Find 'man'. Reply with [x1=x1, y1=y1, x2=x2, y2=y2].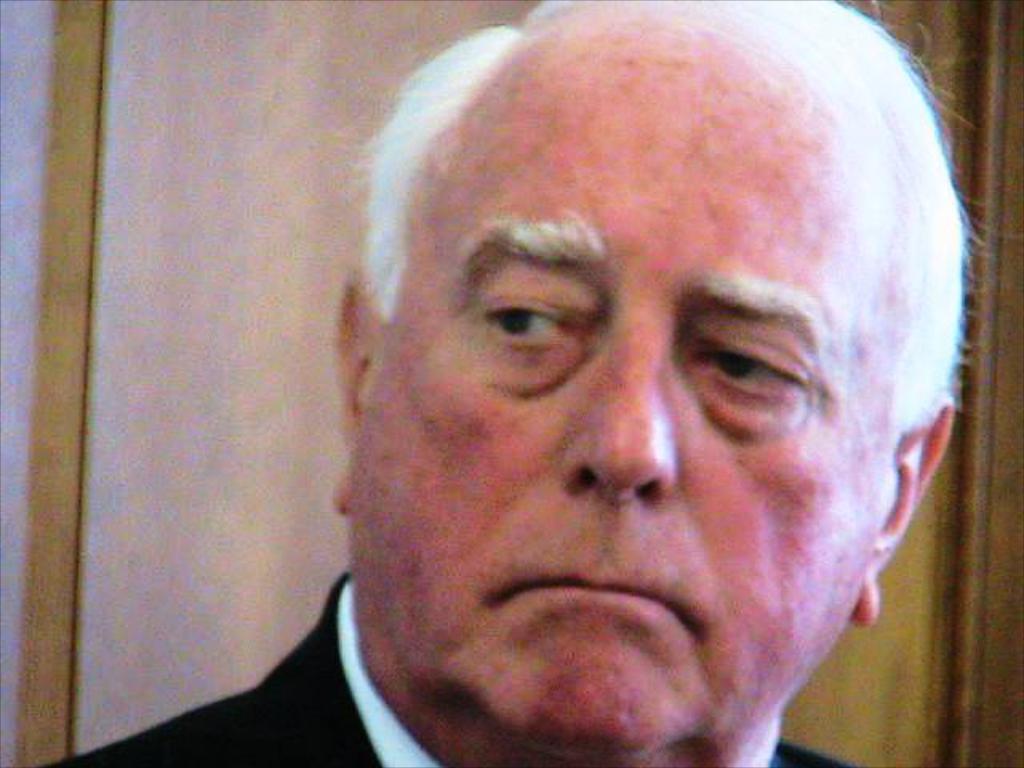
[x1=152, y1=24, x2=1023, y2=767].
